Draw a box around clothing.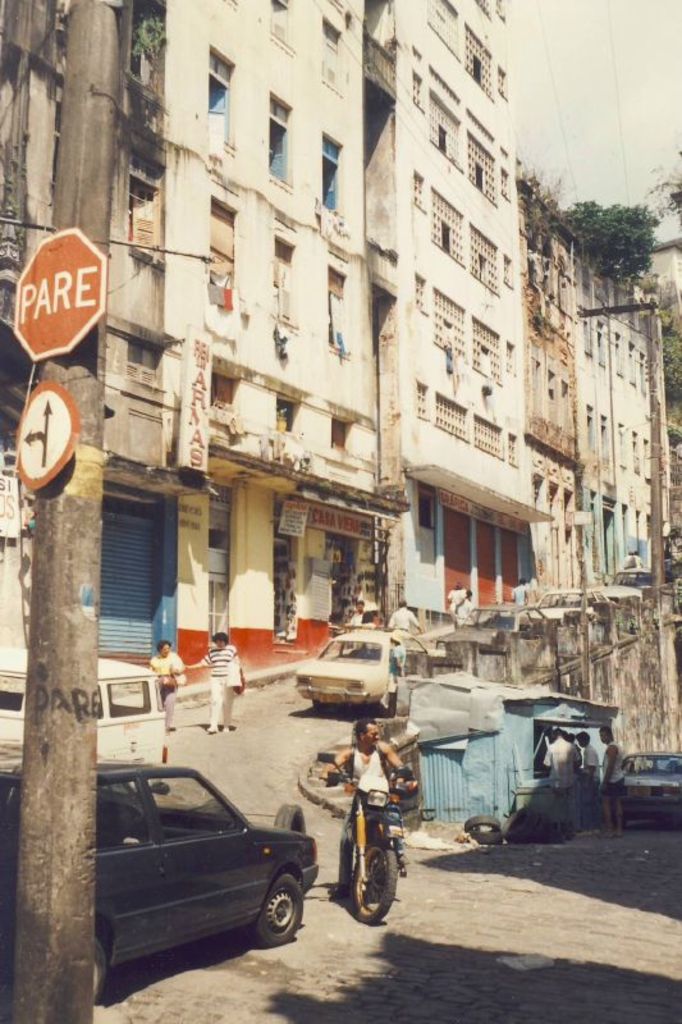
{"x1": 603, "y1": 741, "x2": 627, "y2": 795}.
